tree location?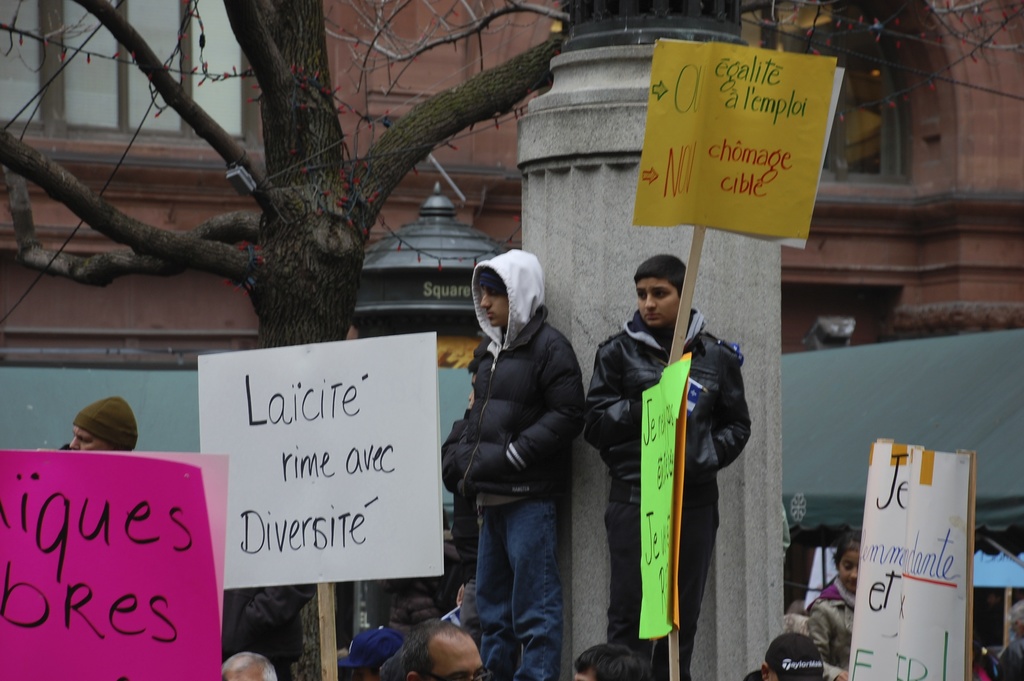
l=24, t=12, r=627, b=349
